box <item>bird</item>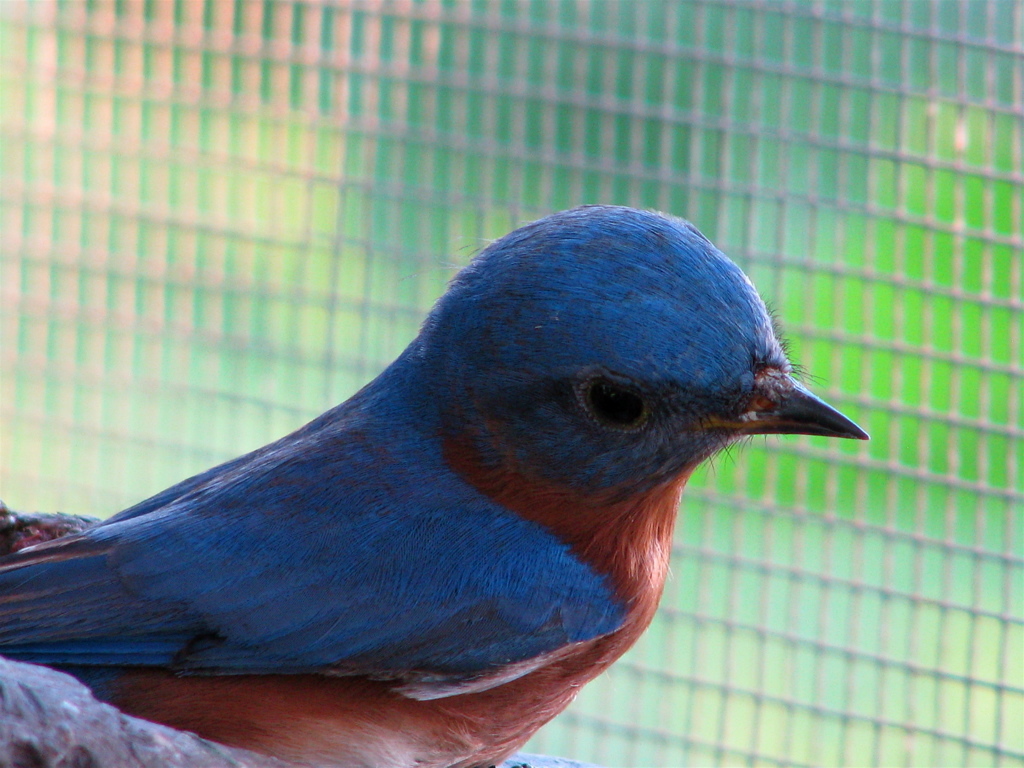
(left=0, top=191, right=842, bottom=748)
